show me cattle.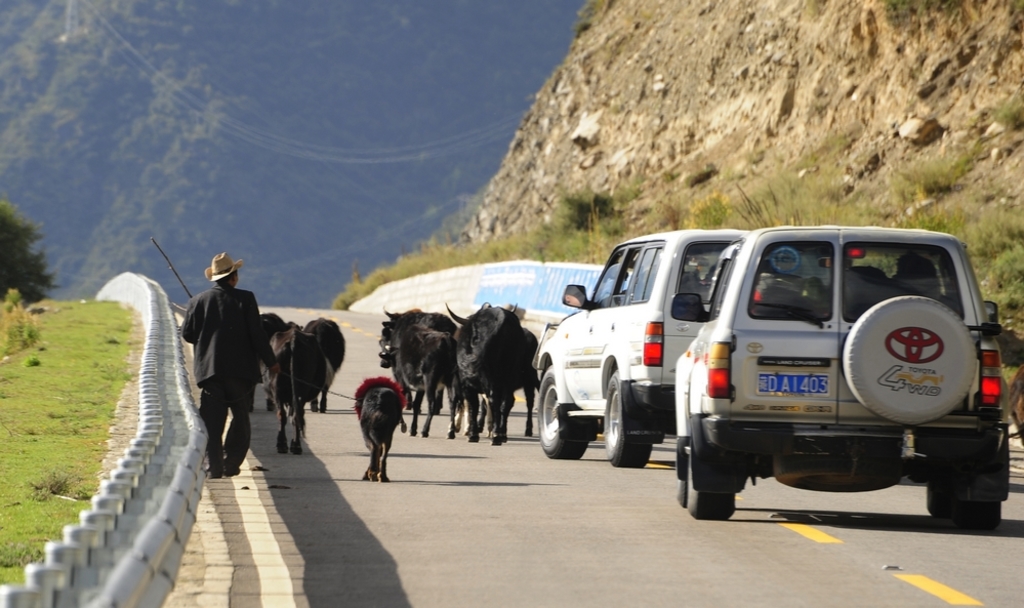
cattle is here: pyautogui.locateOnScreen(261, 323, 326, 452).
